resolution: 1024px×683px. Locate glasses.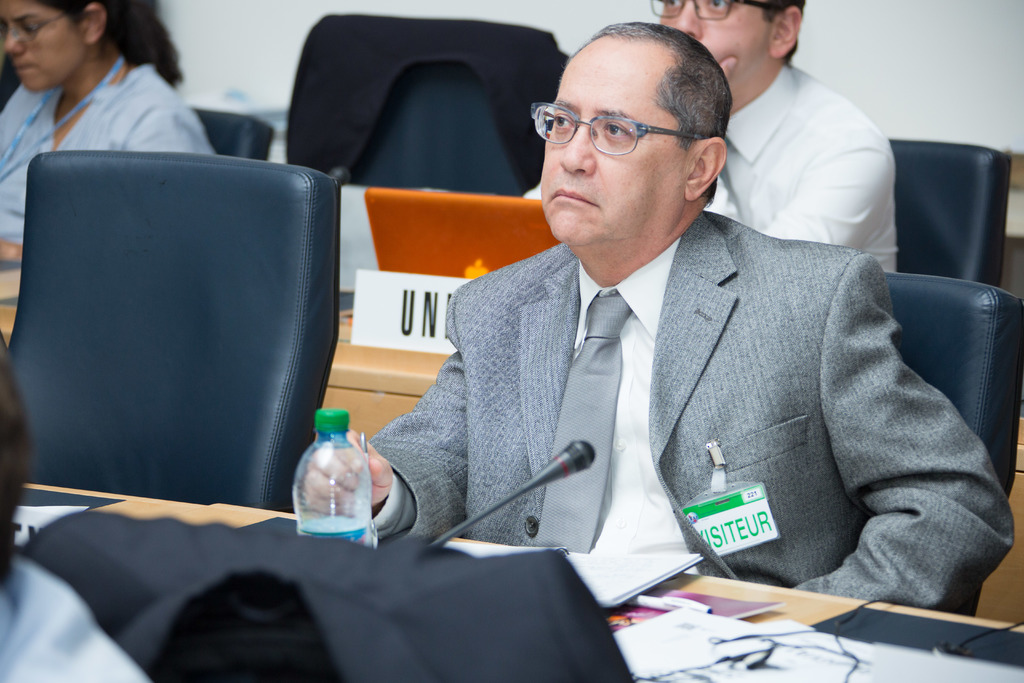
select_region(532, 92, 684, 144).
